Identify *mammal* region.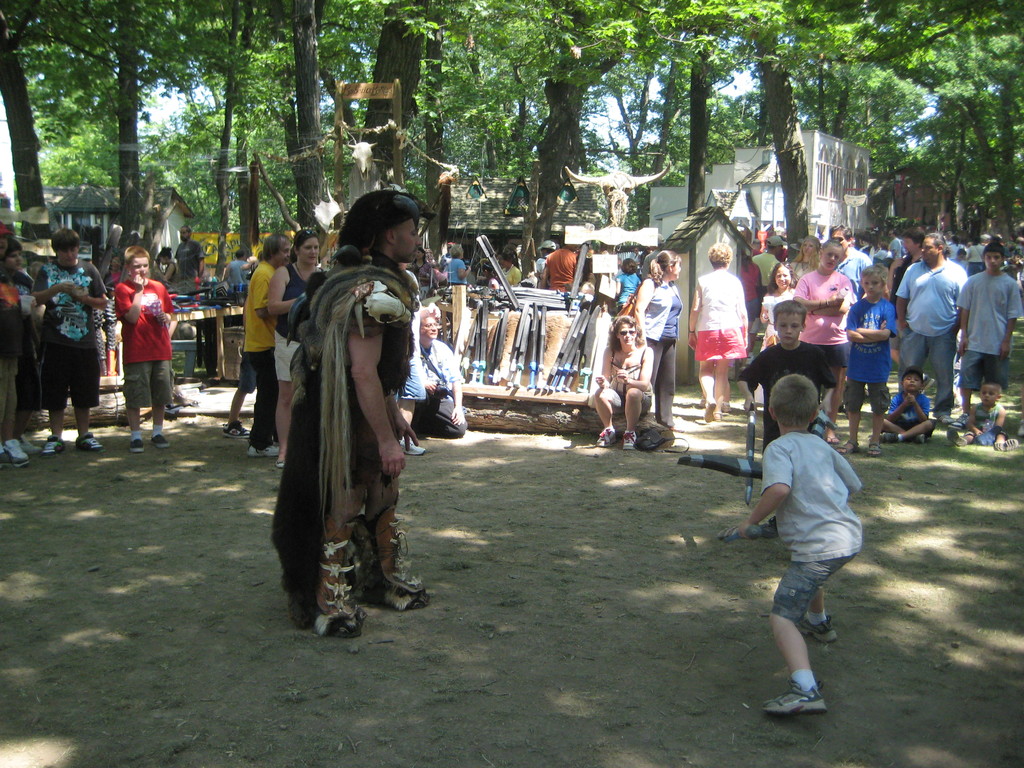
Region: 893 234 970 422.
